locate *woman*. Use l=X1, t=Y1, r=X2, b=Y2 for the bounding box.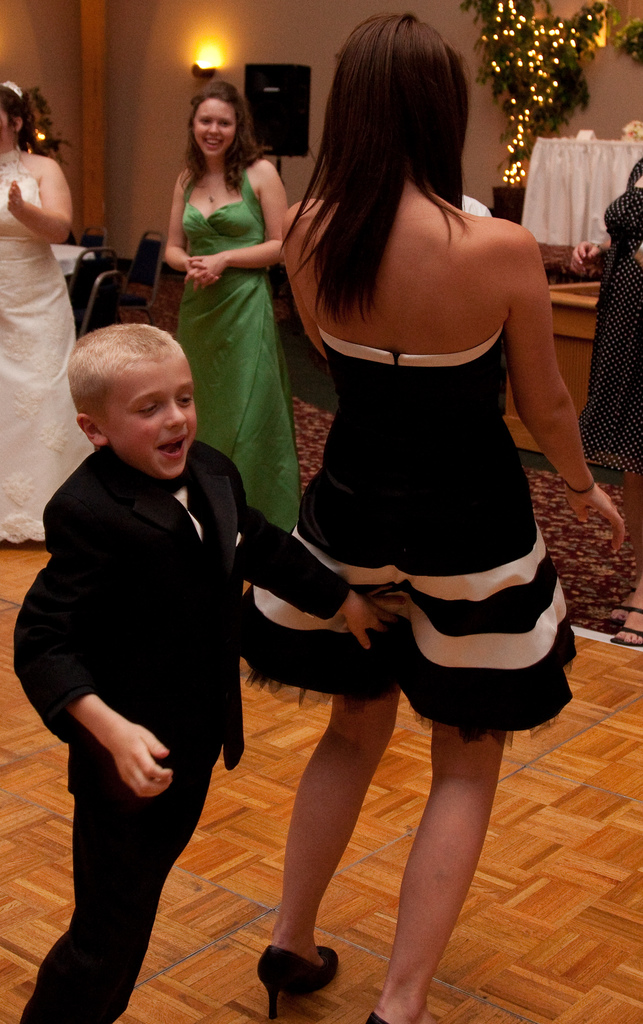
l=560, t=144, r=642, b=644.
